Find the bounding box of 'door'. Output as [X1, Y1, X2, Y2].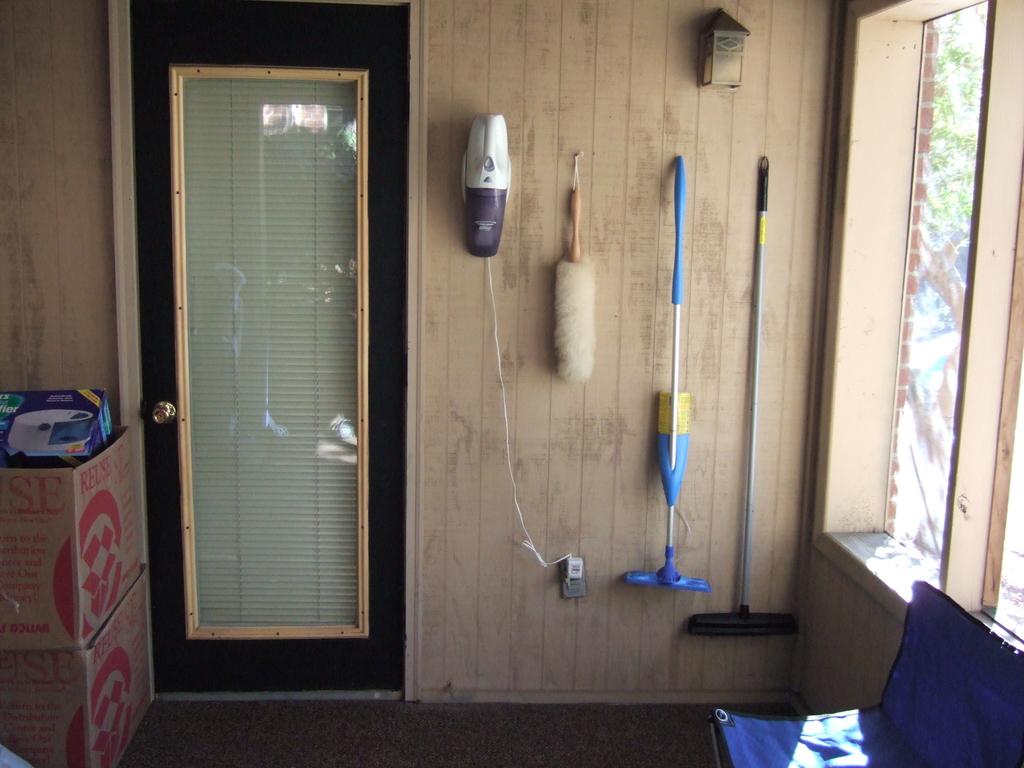
[140, 0, 422, 694].
